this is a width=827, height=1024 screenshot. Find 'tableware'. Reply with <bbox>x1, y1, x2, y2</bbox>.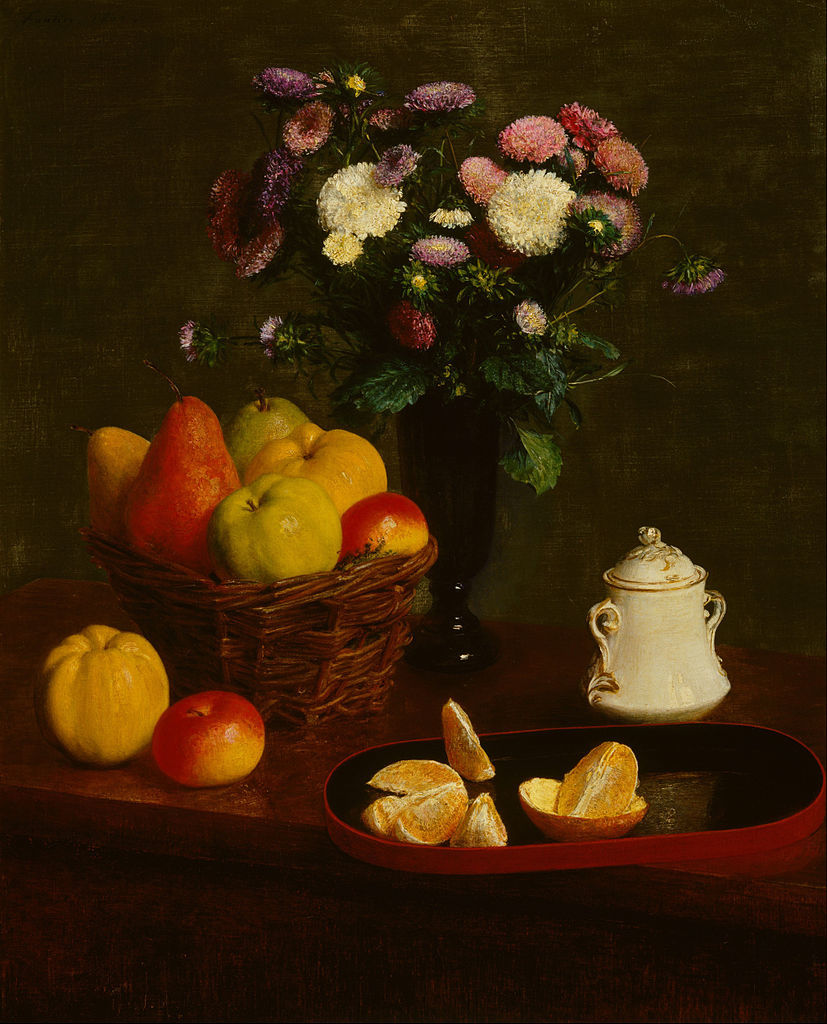
<bbox>581, 525, 736, 719</bbox>.
